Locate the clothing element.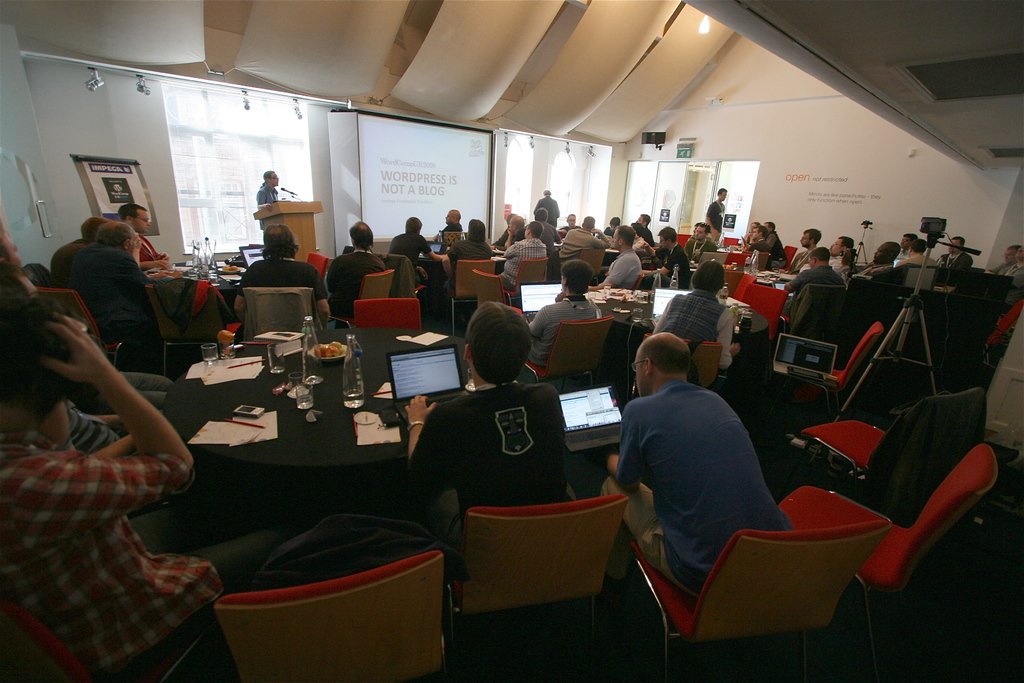
Element bbox: 653, 290, 733, 369.
